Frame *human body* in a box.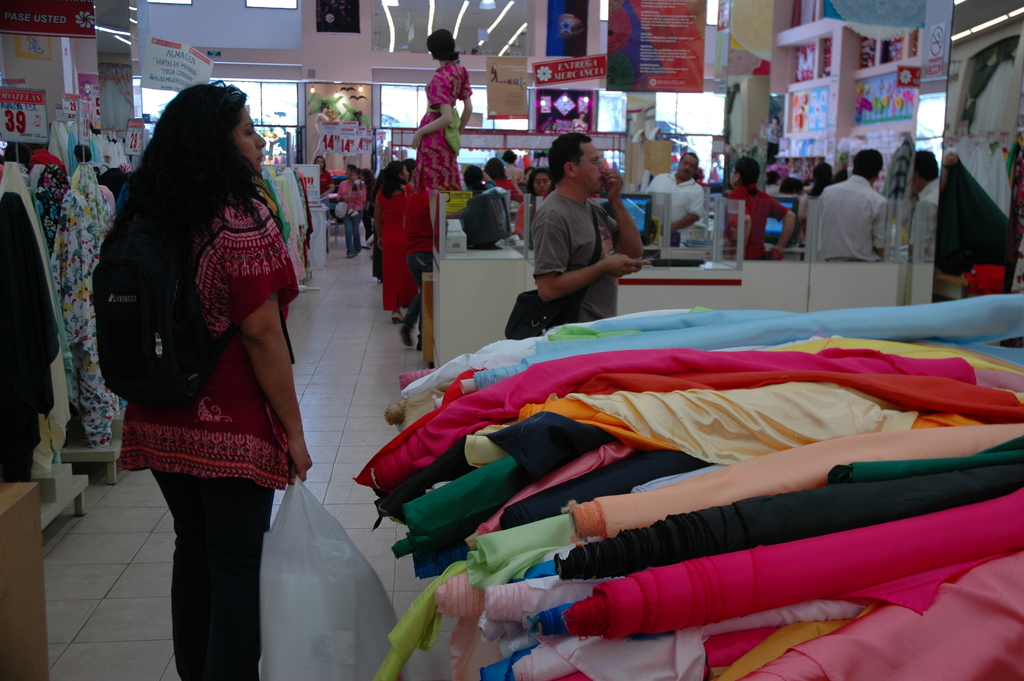
Rect(497, 179, 522, 205).
